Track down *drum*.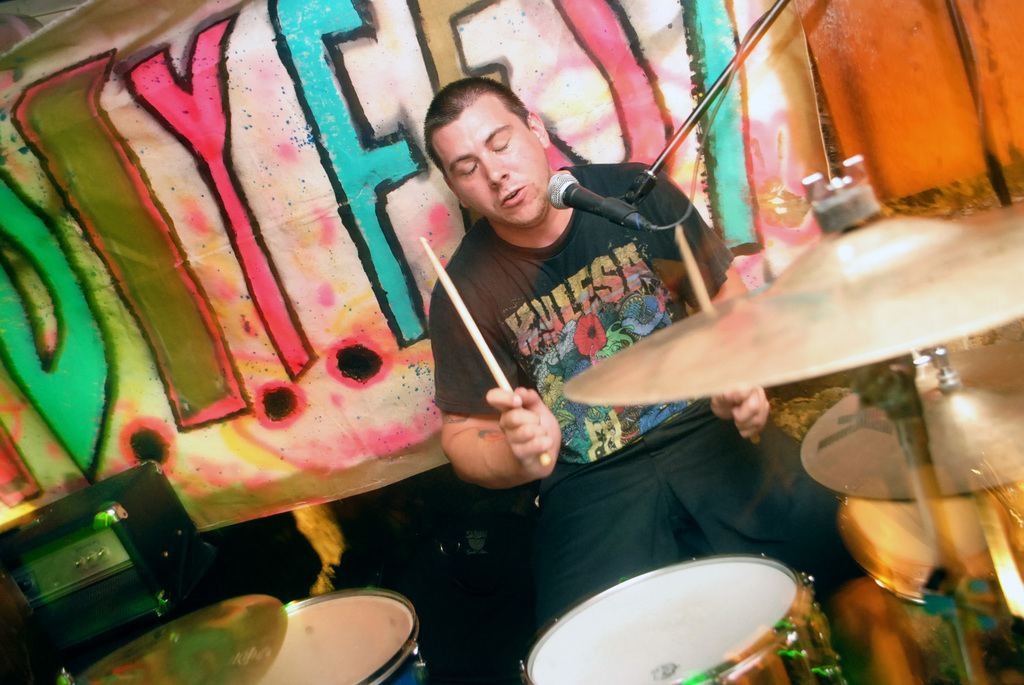
Tracked to <bbox>522, 556, 850, 684</bbox>.
